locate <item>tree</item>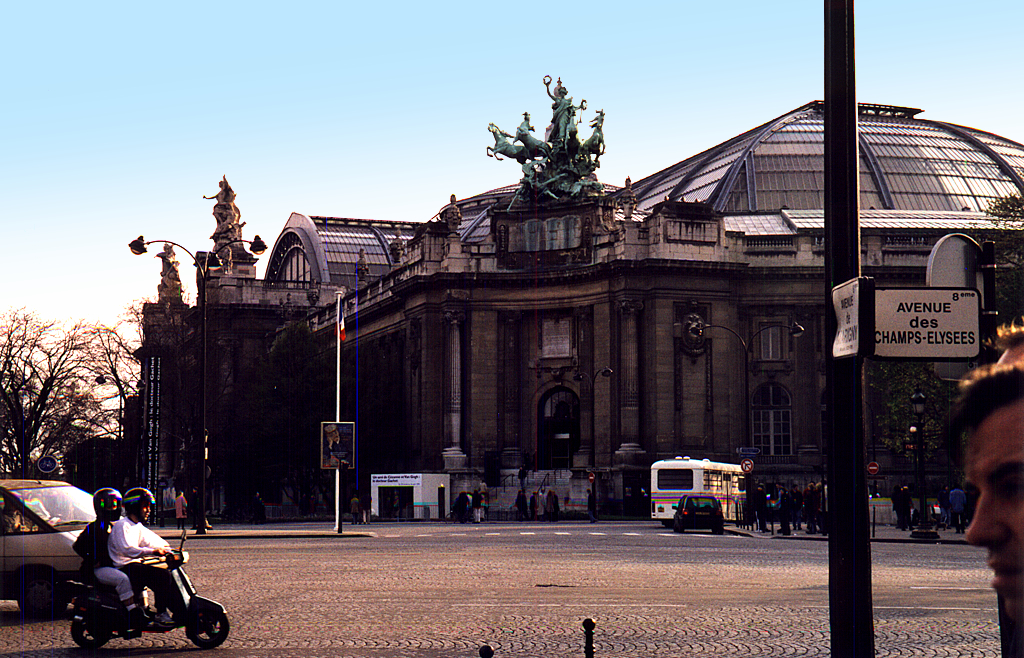
box(0, 289, 190, 479)
